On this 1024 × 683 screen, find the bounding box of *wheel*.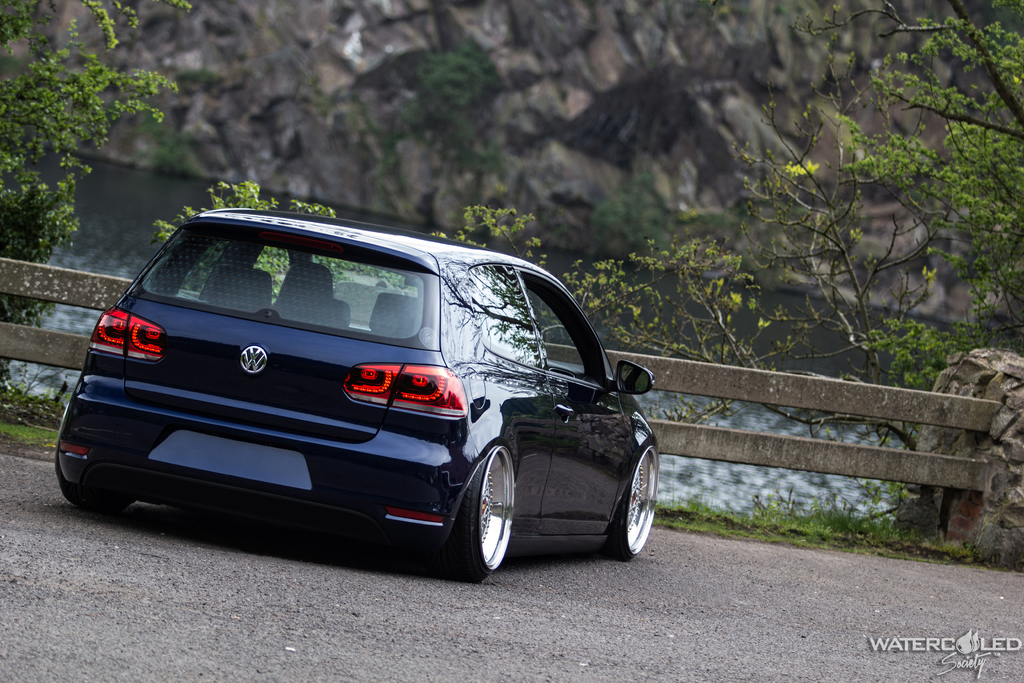
Bounding box: x1=446, y1=449, x2=521, y2=573.
